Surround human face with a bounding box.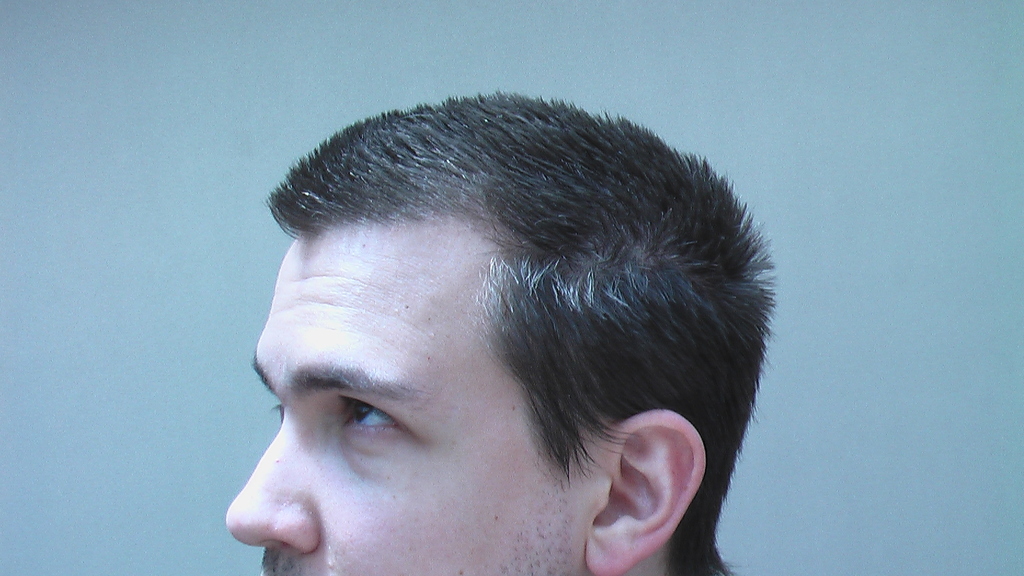
pyautogui.locateOnScreen(220, 236, 584, 575).
